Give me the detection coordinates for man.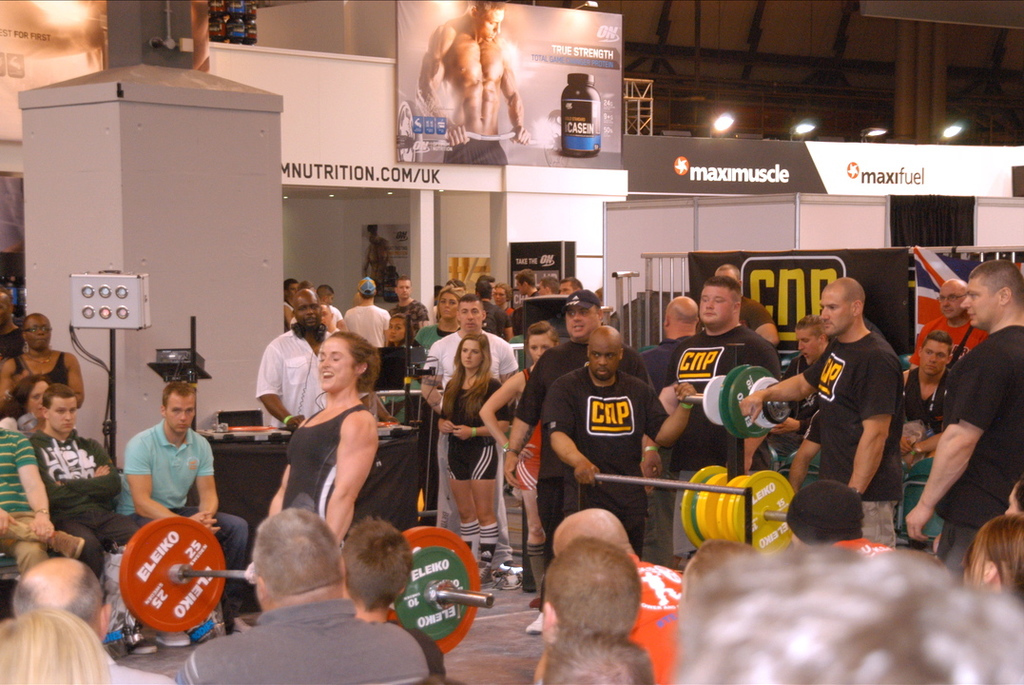
bbox=(388, 277, 417, 320).
